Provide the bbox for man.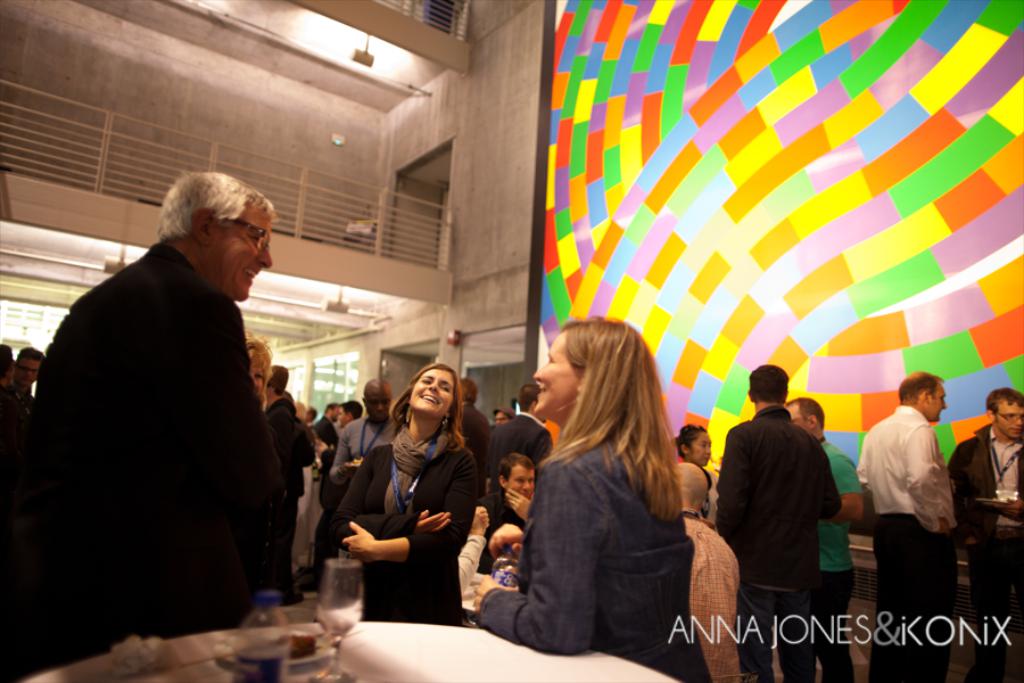
BBox(473, 446, 546, 581).
